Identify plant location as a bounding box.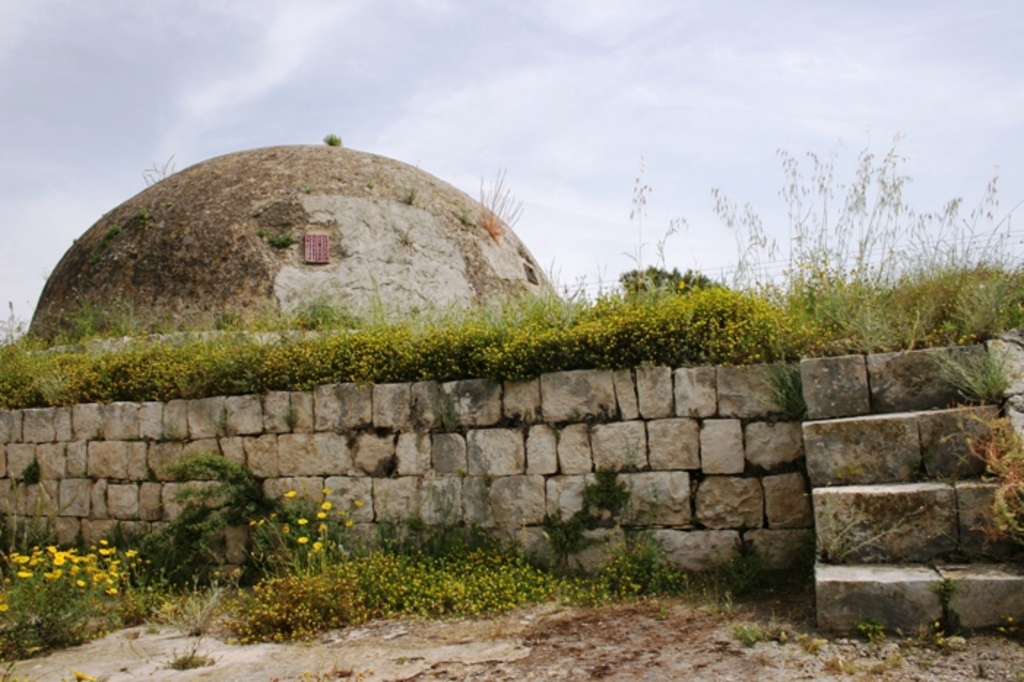
box(237, 482, 380, 590).
